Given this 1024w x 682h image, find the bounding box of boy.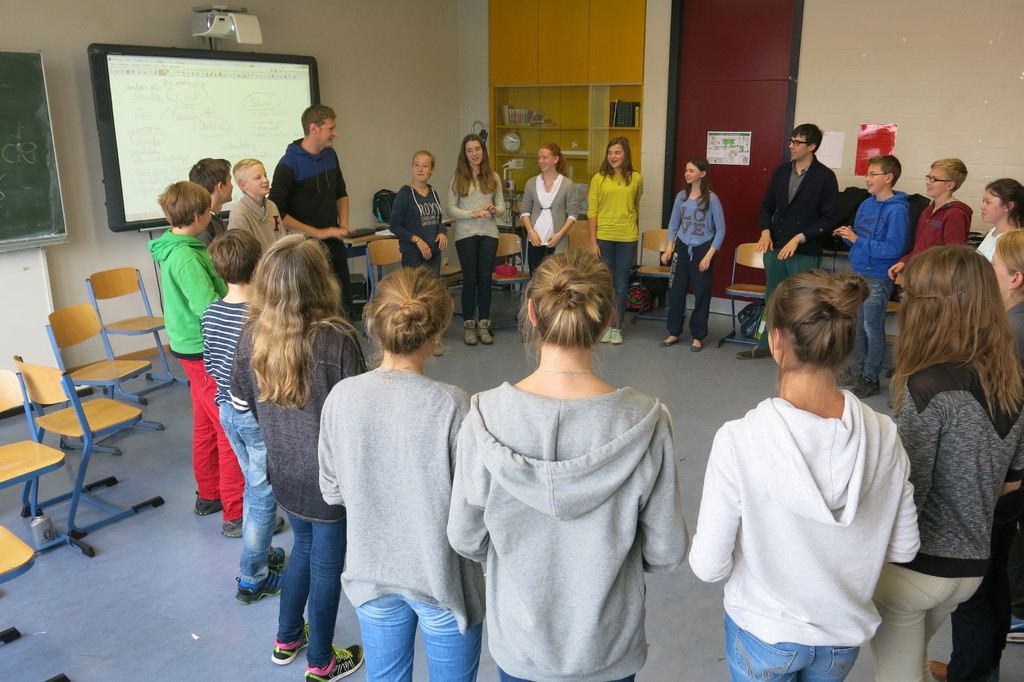
[888, 157, 975, 280].
